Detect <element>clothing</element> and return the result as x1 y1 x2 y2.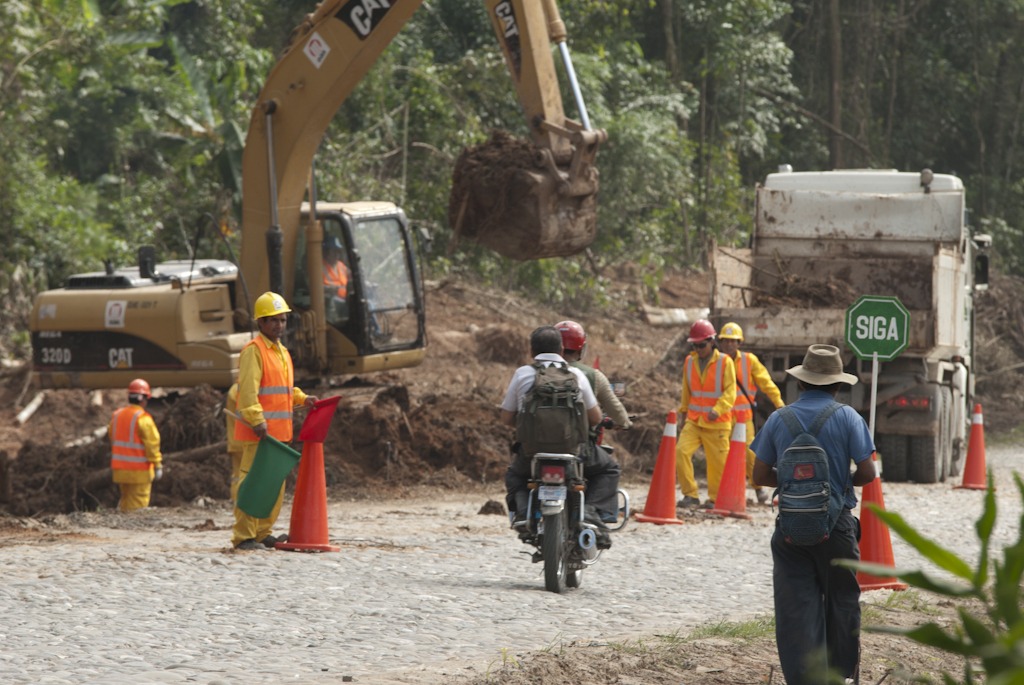
226 329 309 549.
